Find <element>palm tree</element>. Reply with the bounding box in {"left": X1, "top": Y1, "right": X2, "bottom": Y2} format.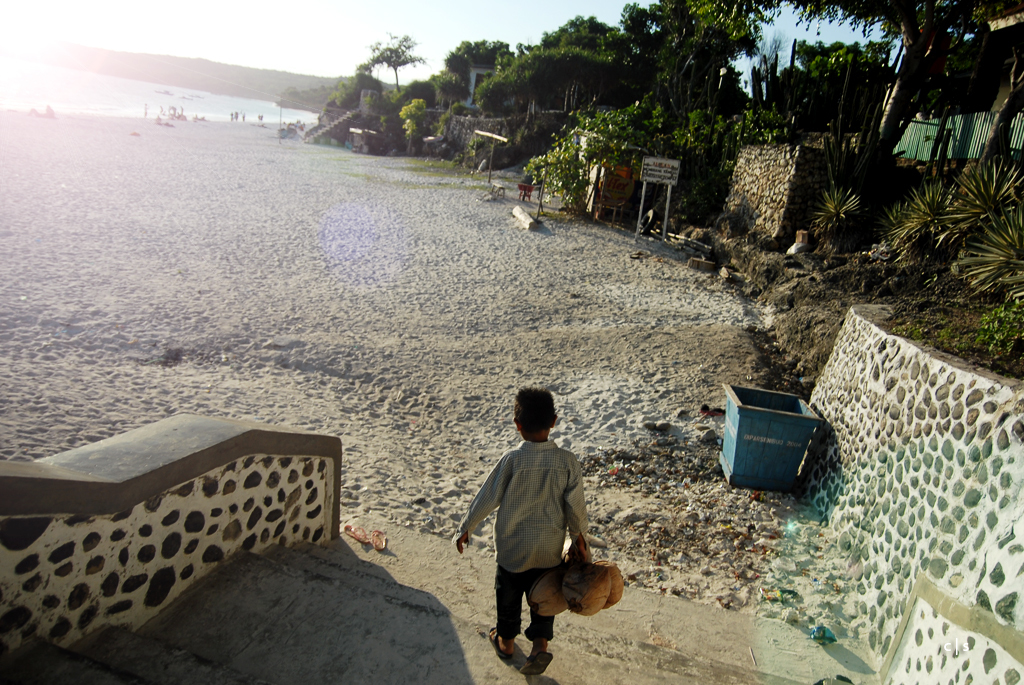
{"left": 878, "top": 168, "right": 1023, "bottom": 298}.
